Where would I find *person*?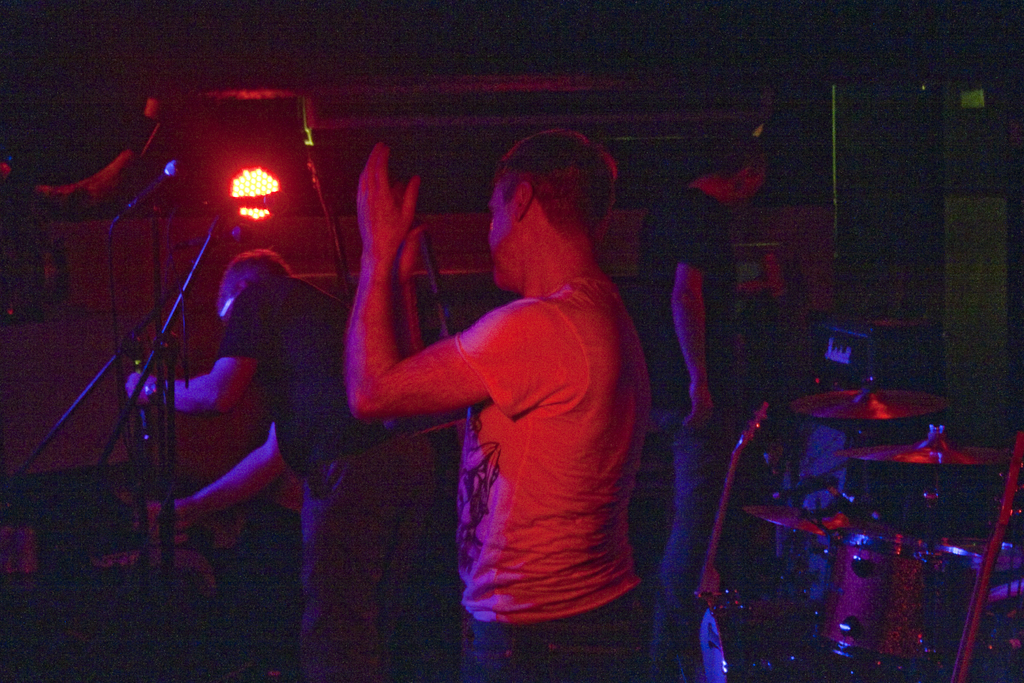
At {"left": 634, "top": 119, "right": 770, "bottom": 672}.
